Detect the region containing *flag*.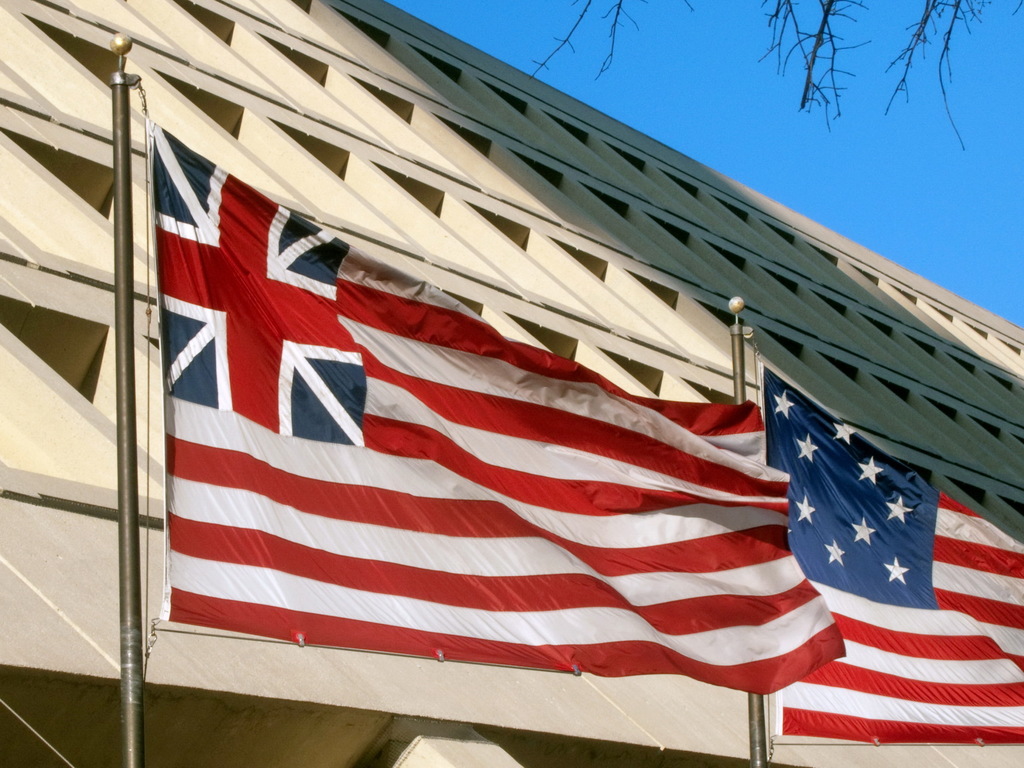
745 348 1023 745.
